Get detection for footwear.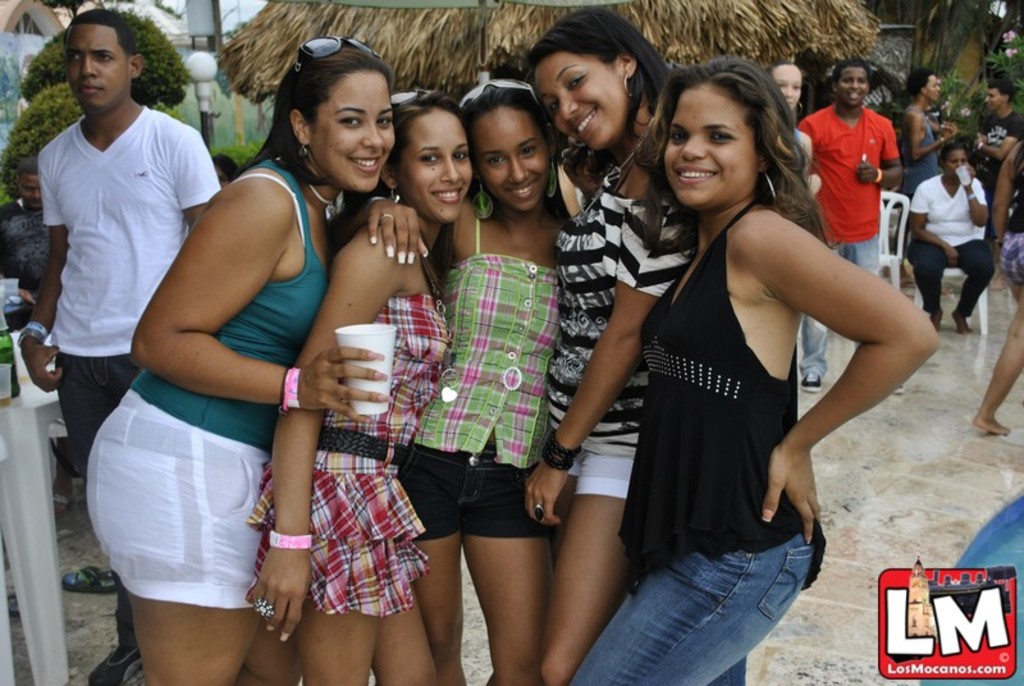
Detection: {"left": 800, "top": 370, "right": 823, "bottom": 392}.
